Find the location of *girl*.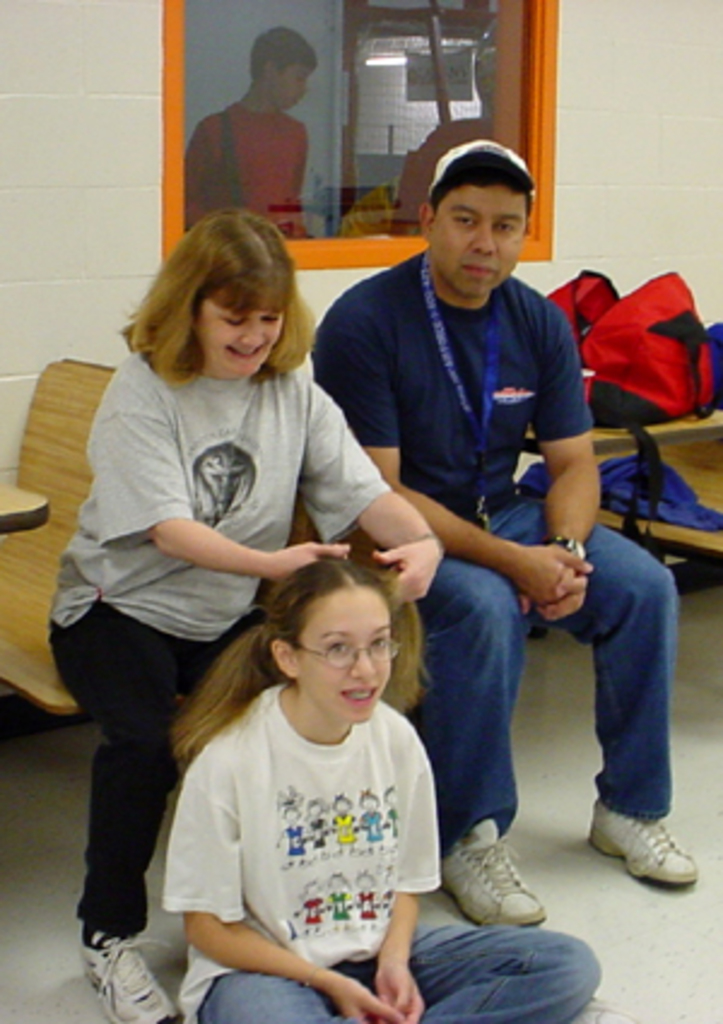
Location: [41, 202, 448, 1022].
